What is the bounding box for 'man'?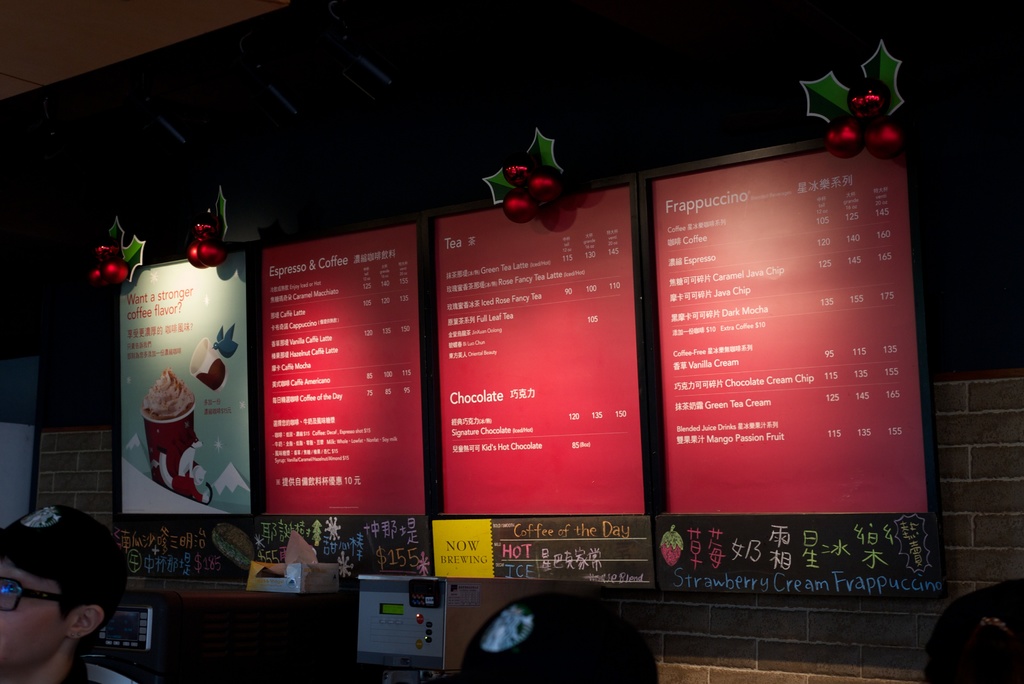
<box>0,493,138,683</box>.
